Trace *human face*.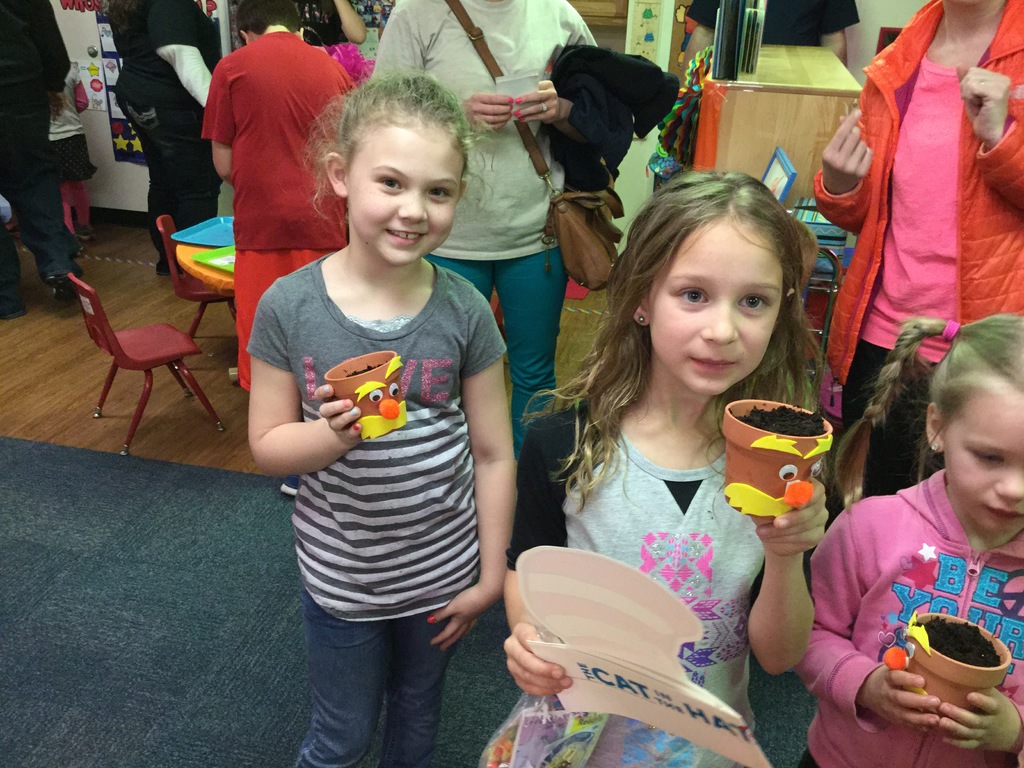
Traced to <bbox>949, 380, 1023, 534</bbox>.
